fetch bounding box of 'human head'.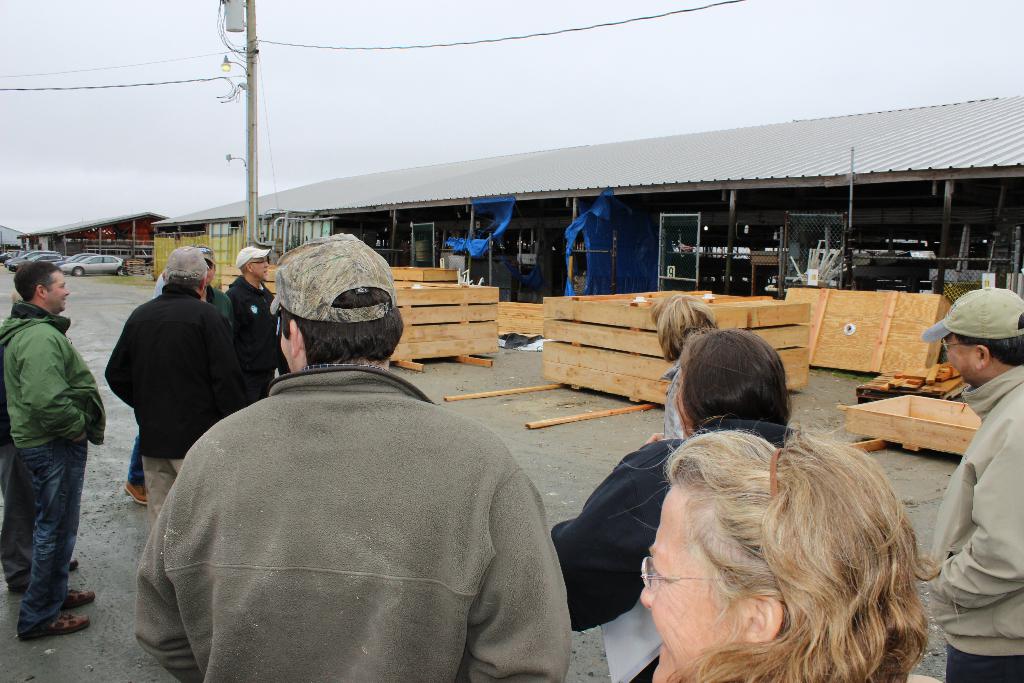
Bbox: region(230, 247, 273, 287).
